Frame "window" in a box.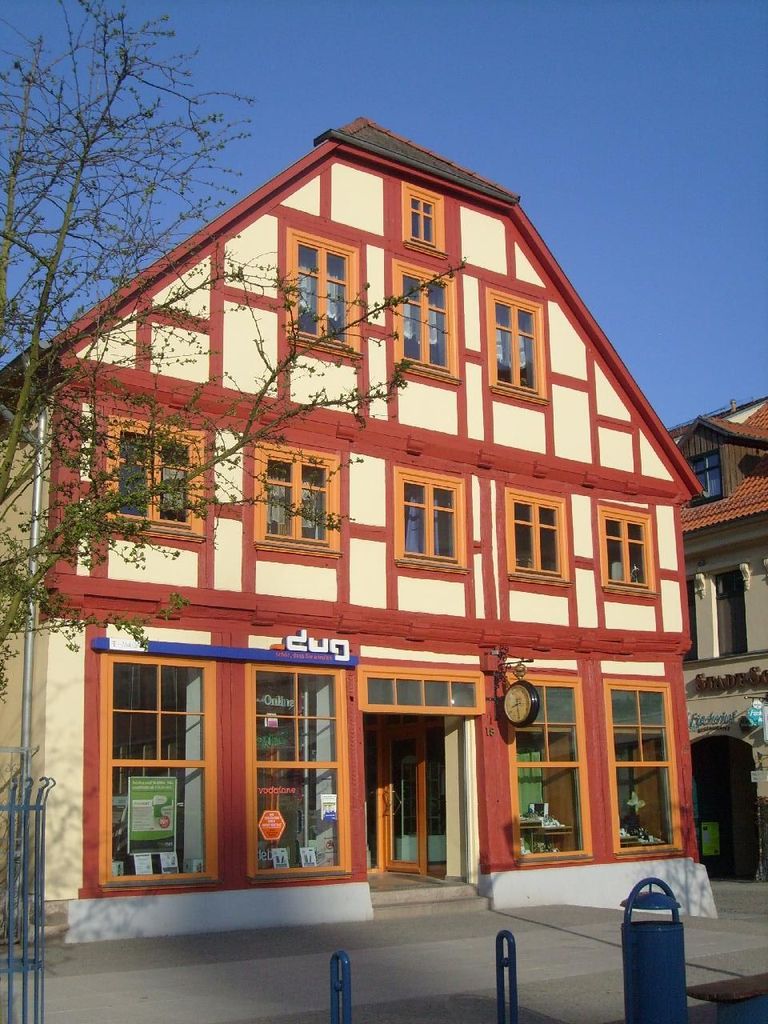
l=250, t=442, r=338, b=552.
